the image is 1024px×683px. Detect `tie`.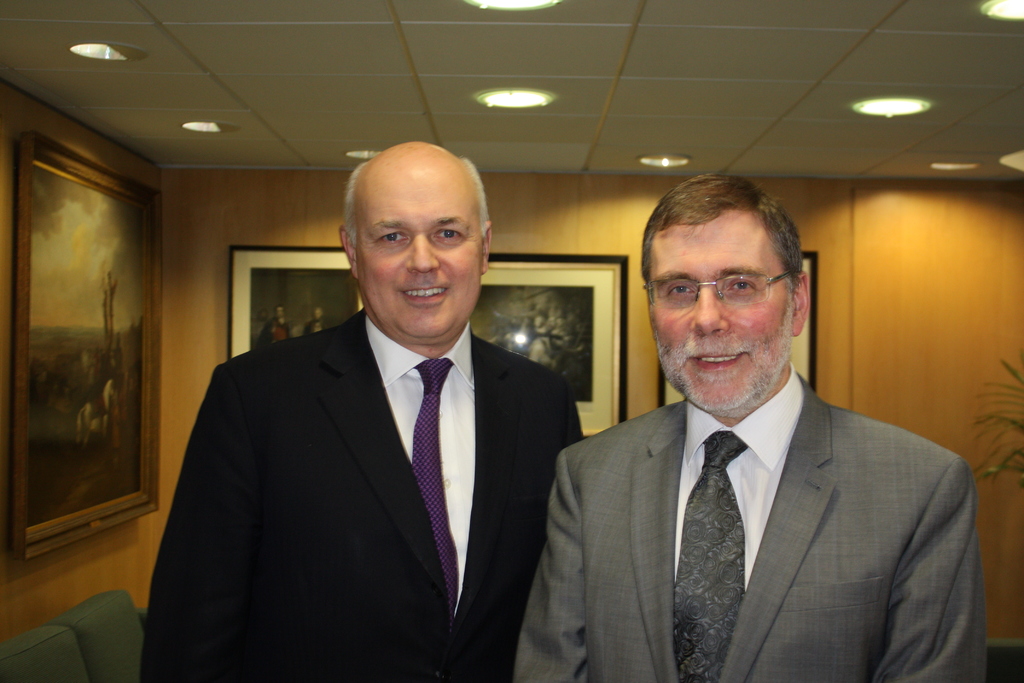
Detection: 412 359 460 619.
